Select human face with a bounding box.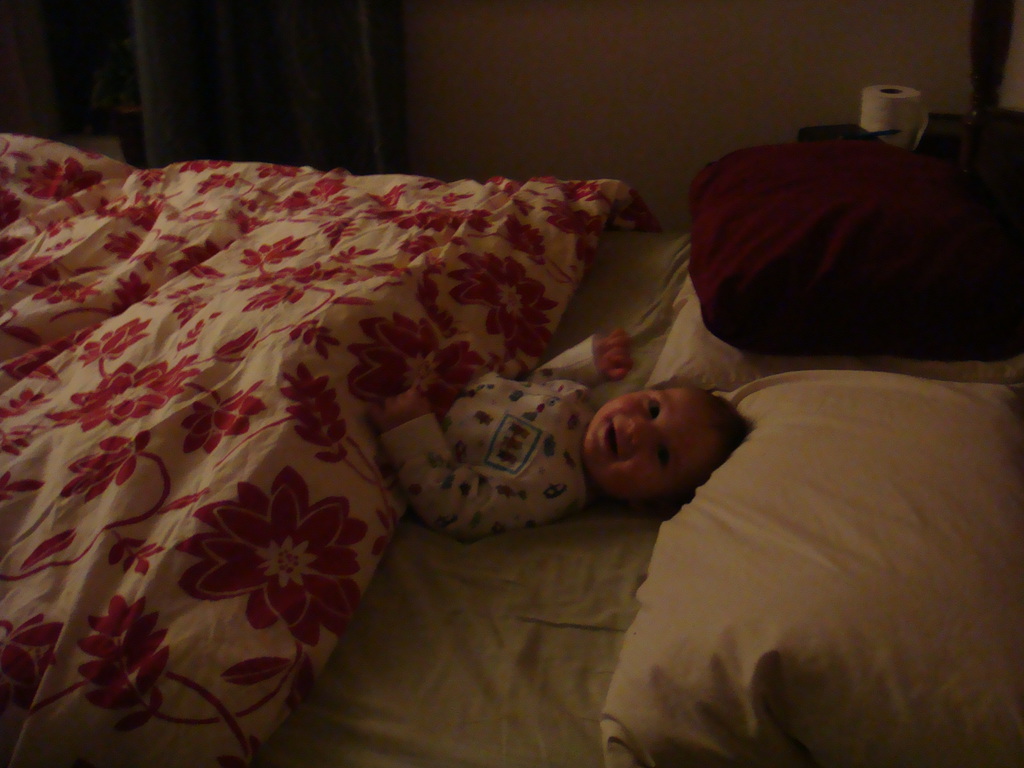
x1=581, y1=387, x2=719, y2=503.
